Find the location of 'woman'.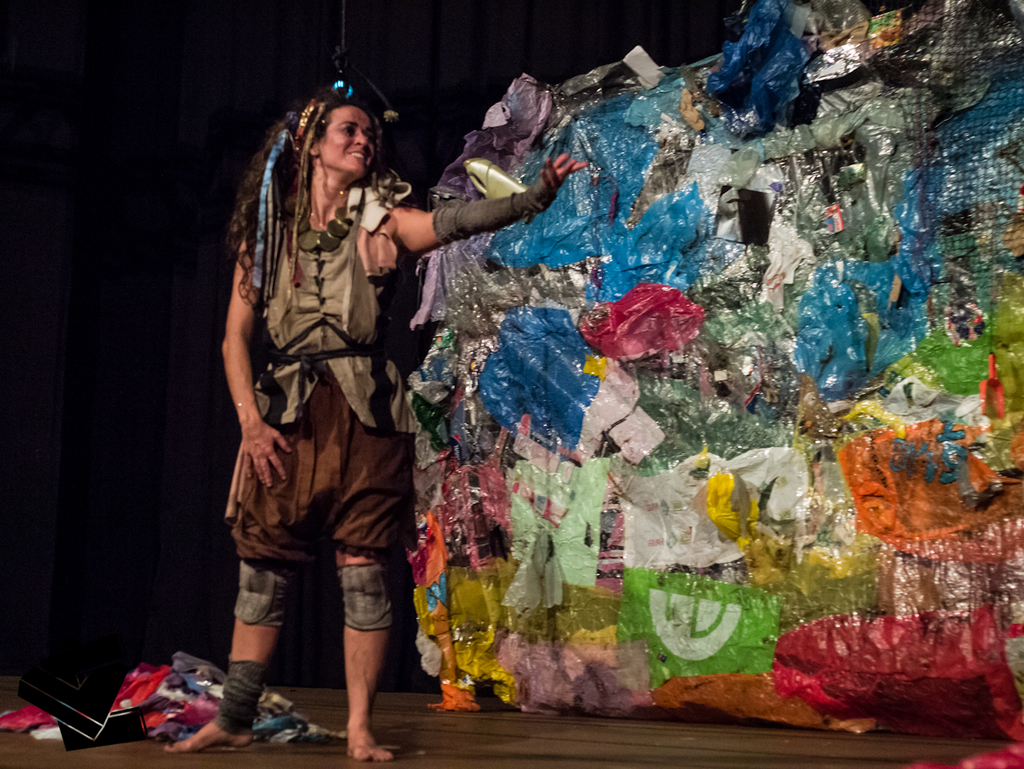
Location: <region>159, 81, 596, 767</region>.
